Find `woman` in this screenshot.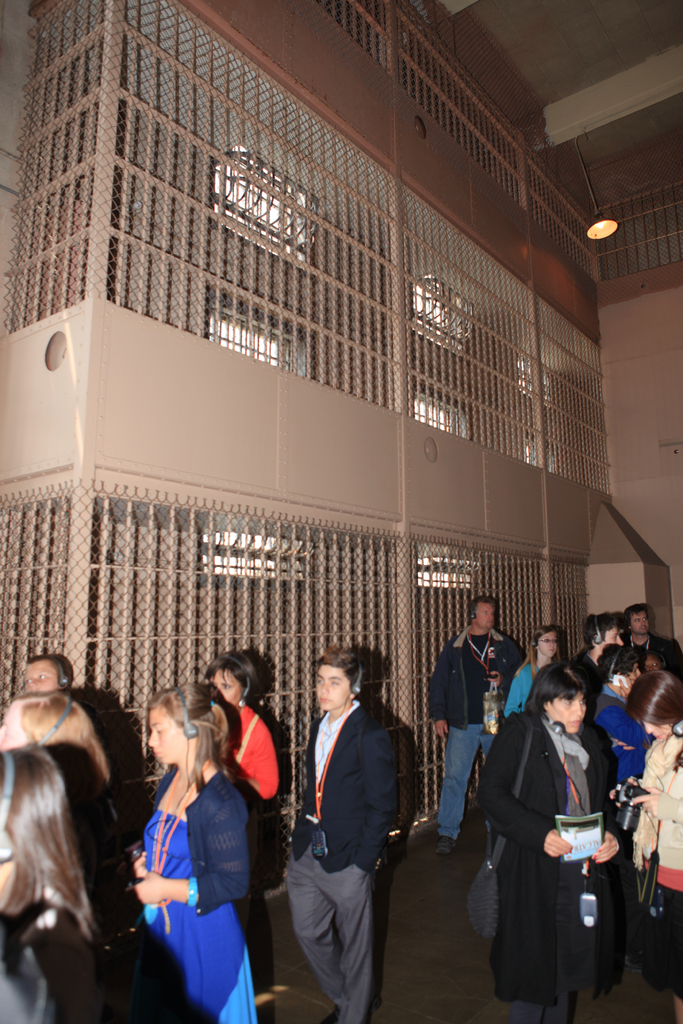
The bounding box for `woman` is box(607, 667, 682, 1023).
